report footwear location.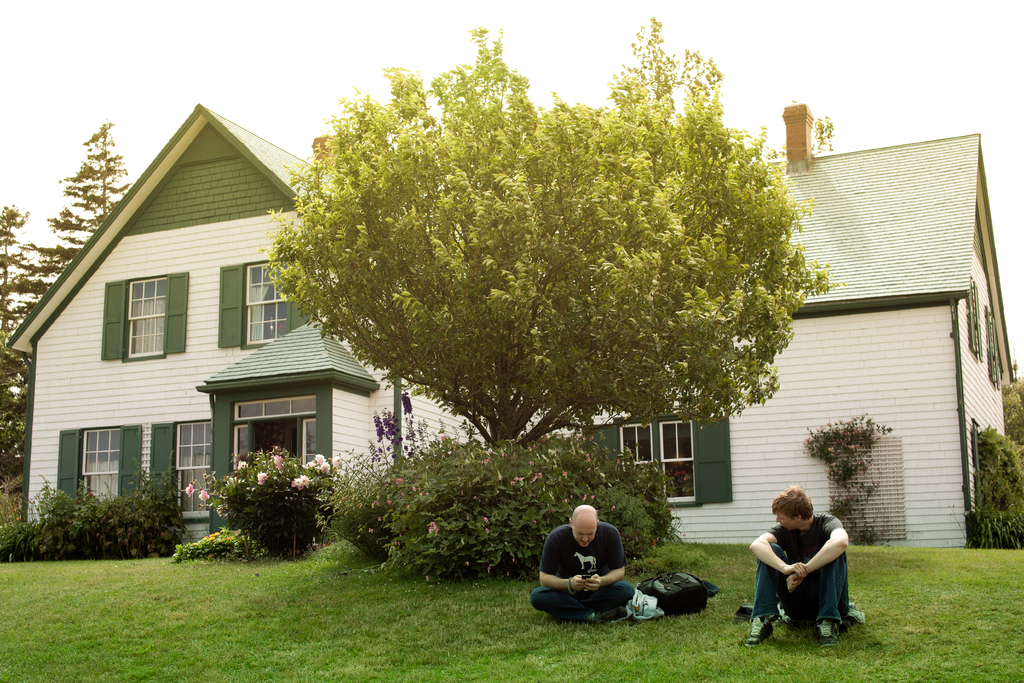
Report: bbox(740, 616, 774, 647).
